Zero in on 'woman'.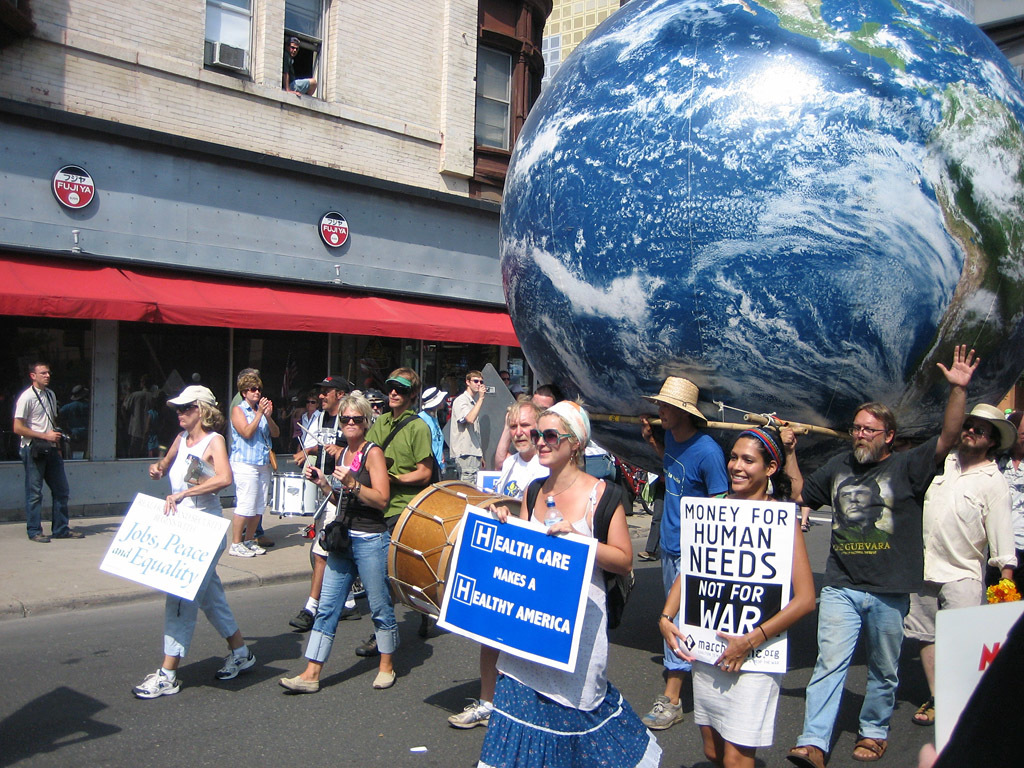
Zeroed in: pyautogui.locateOnScreen(106, 383, 245, 692).
